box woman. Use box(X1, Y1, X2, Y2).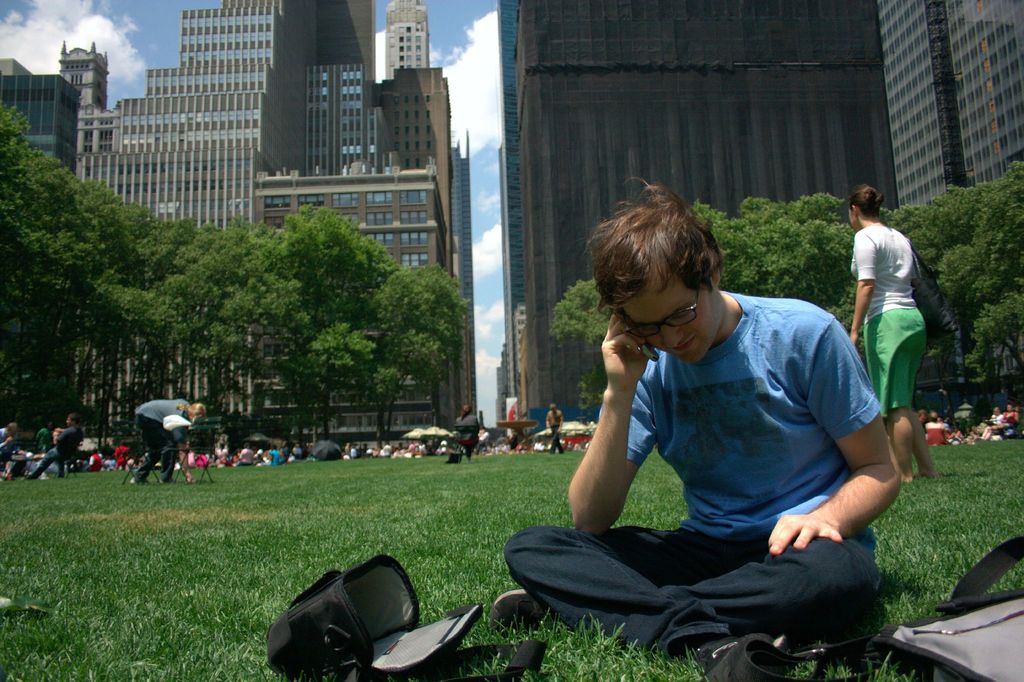
box(130, 400, 206, 483).
